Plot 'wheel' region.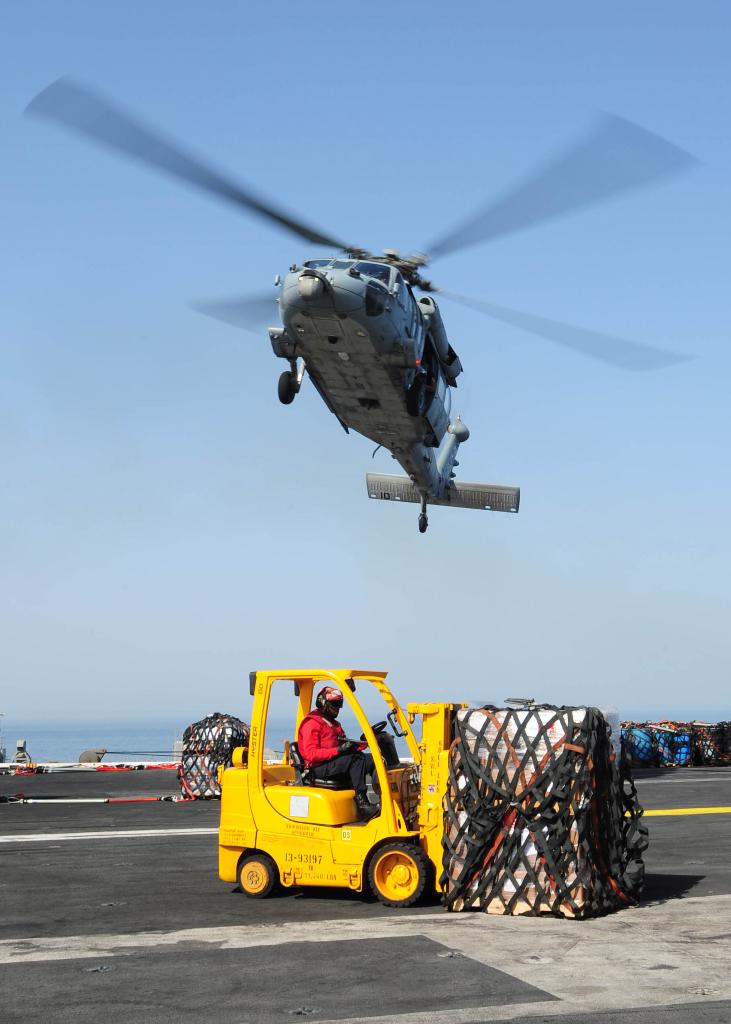
Plotted at box=[243, 853, 284, 899].
